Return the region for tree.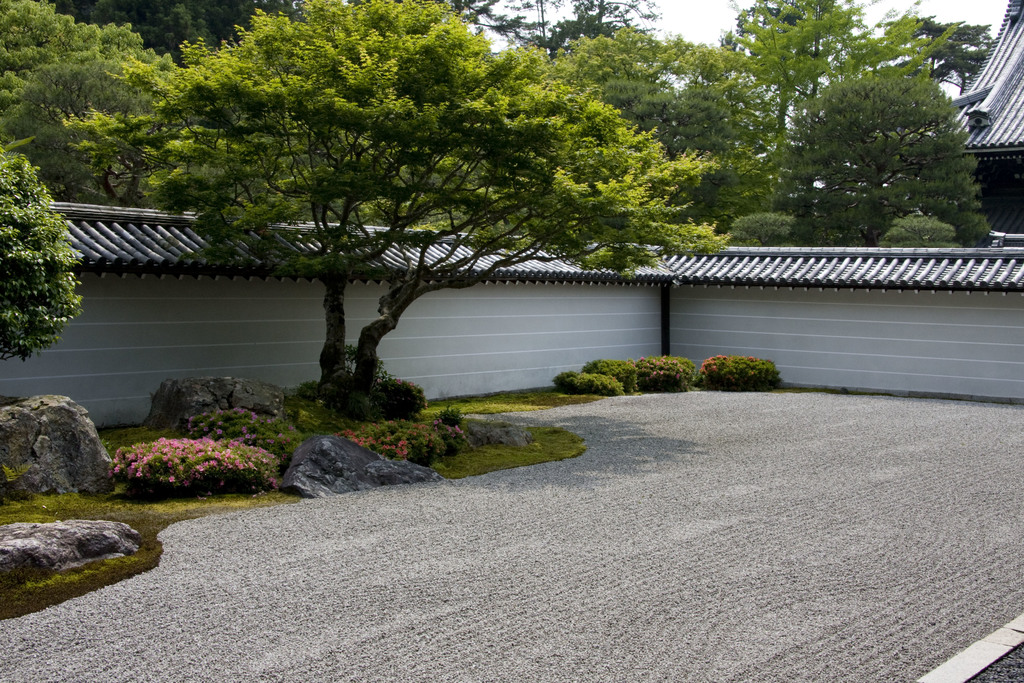
rect(0, 131, 88, 363).
